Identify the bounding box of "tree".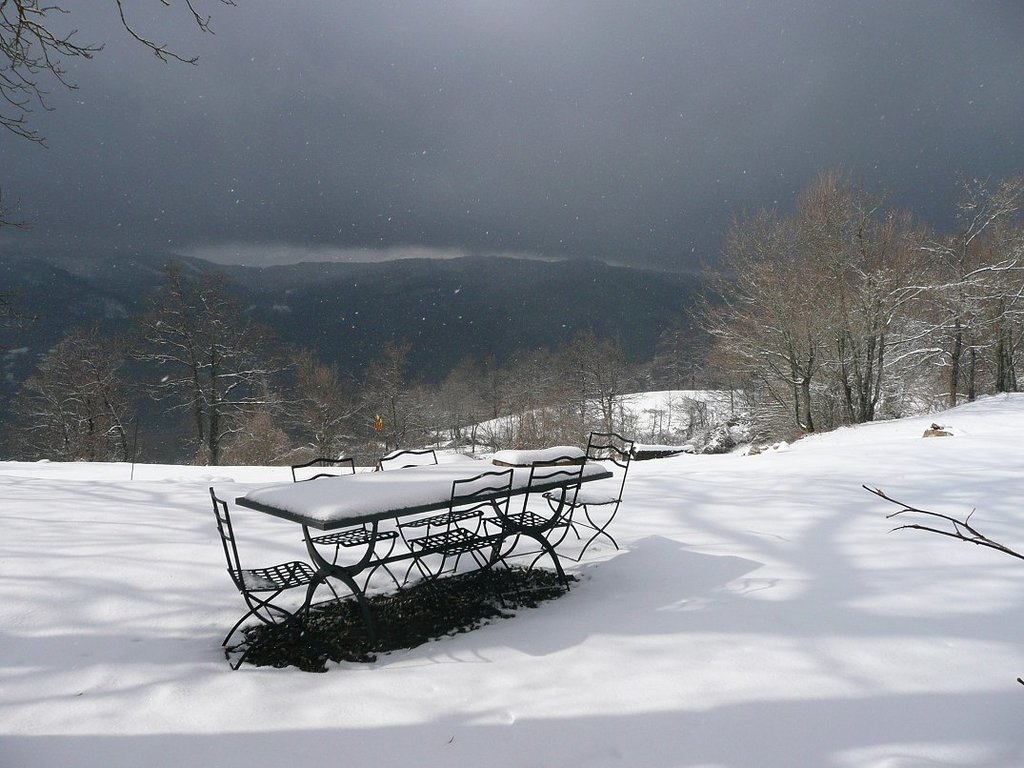
pyautogui.locateOnScreen(0, 326, 141, 475).
